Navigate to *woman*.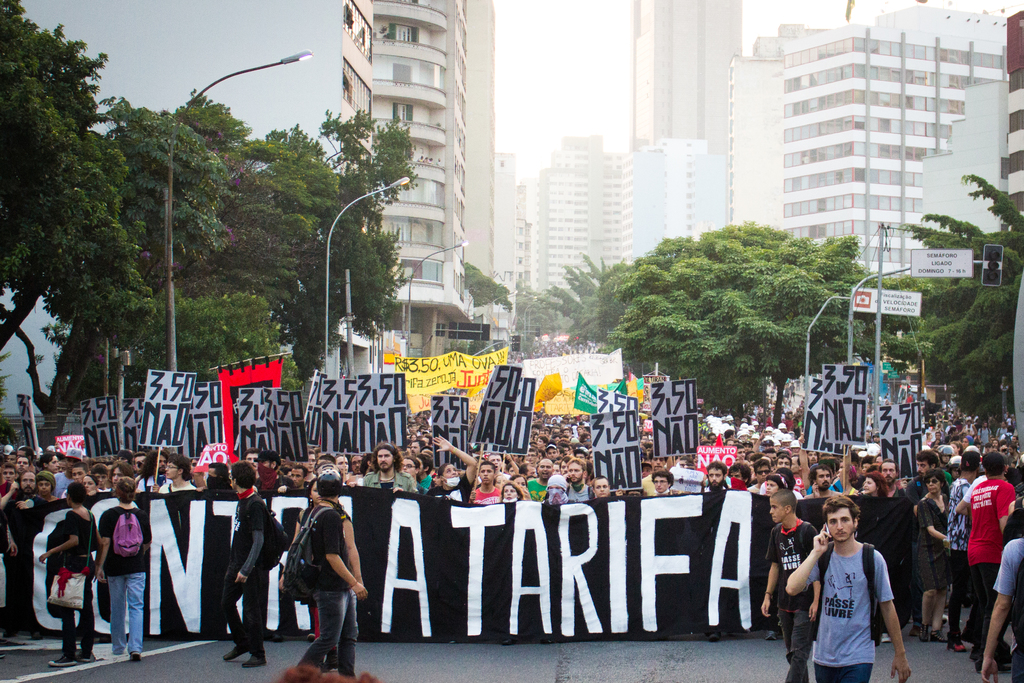
Navigation target: {"x1": 856, "y1": 470, "x2": 888, "y2": 497}.
